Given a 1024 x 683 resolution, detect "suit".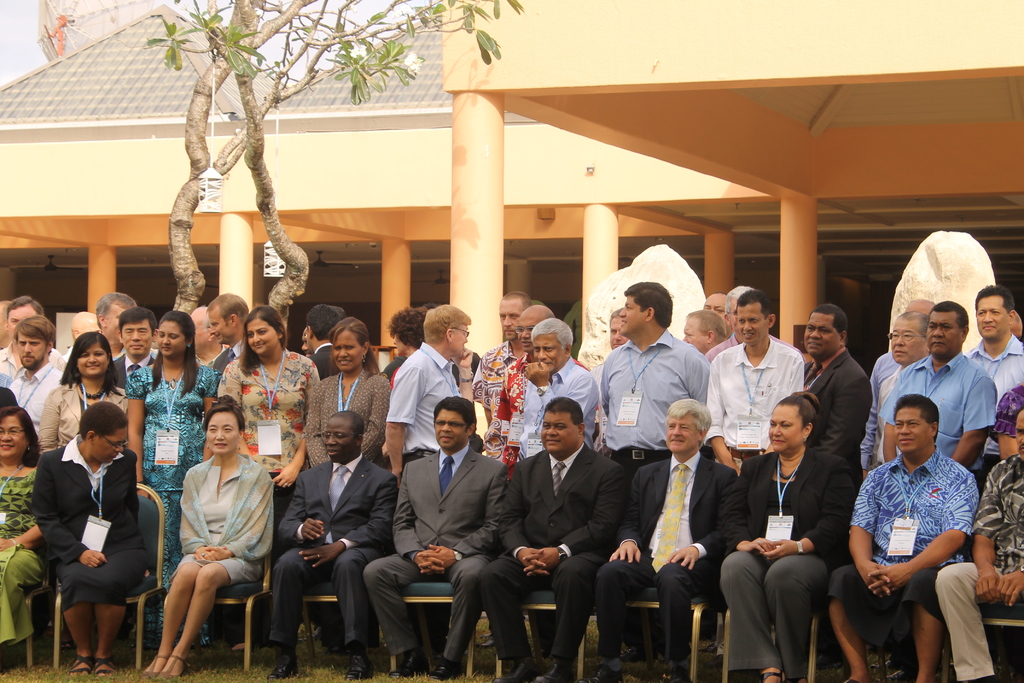
<box>360,441,506,658</box>.
